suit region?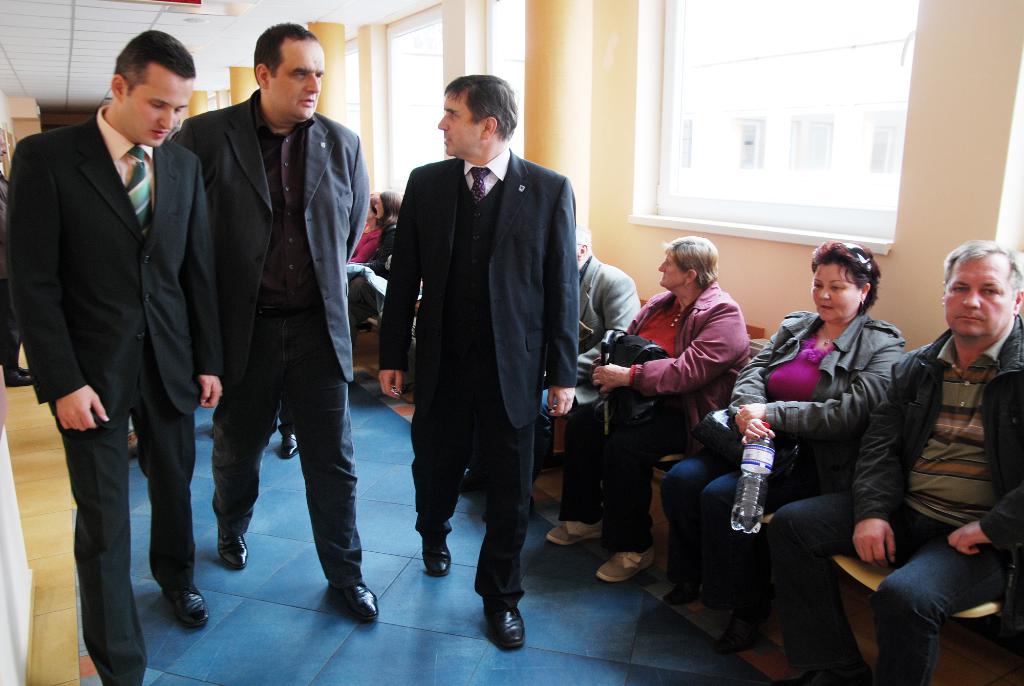
576:249:645:384
